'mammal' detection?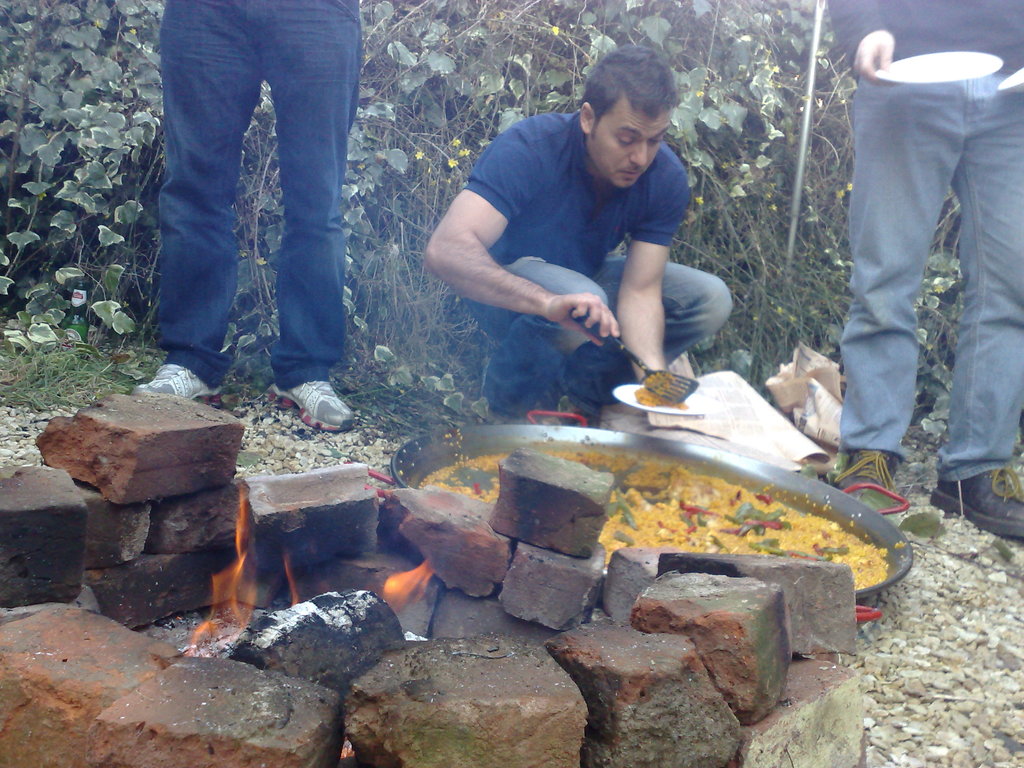
pyautogui.locateOnScreen(137, 0, 360, 435)
